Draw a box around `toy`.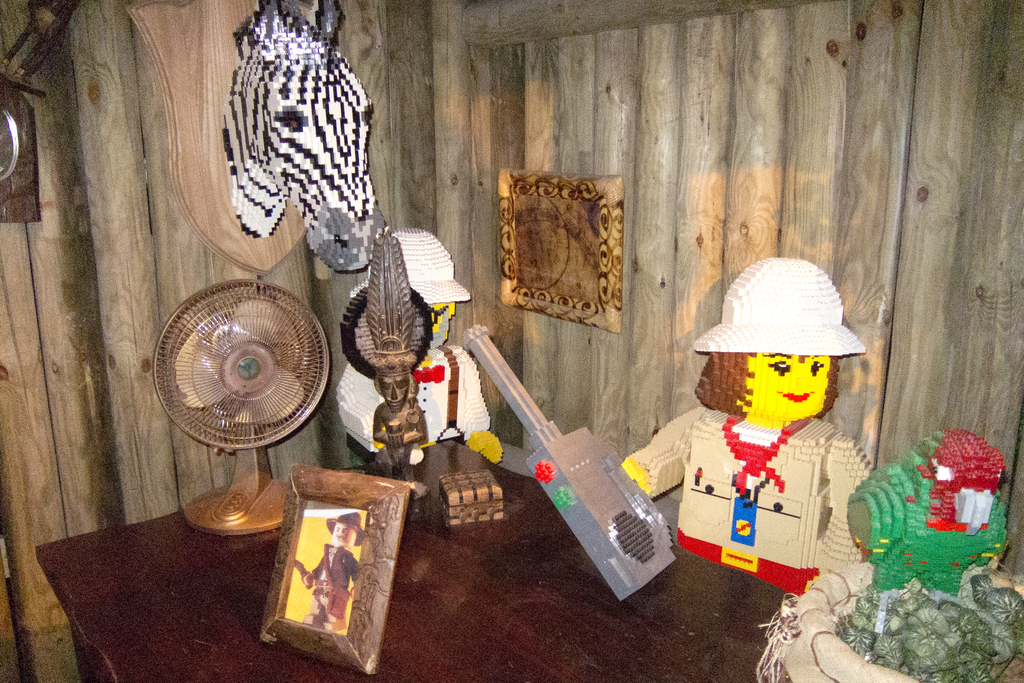
[x1=218, y1=0, x2=385, y2=268].
